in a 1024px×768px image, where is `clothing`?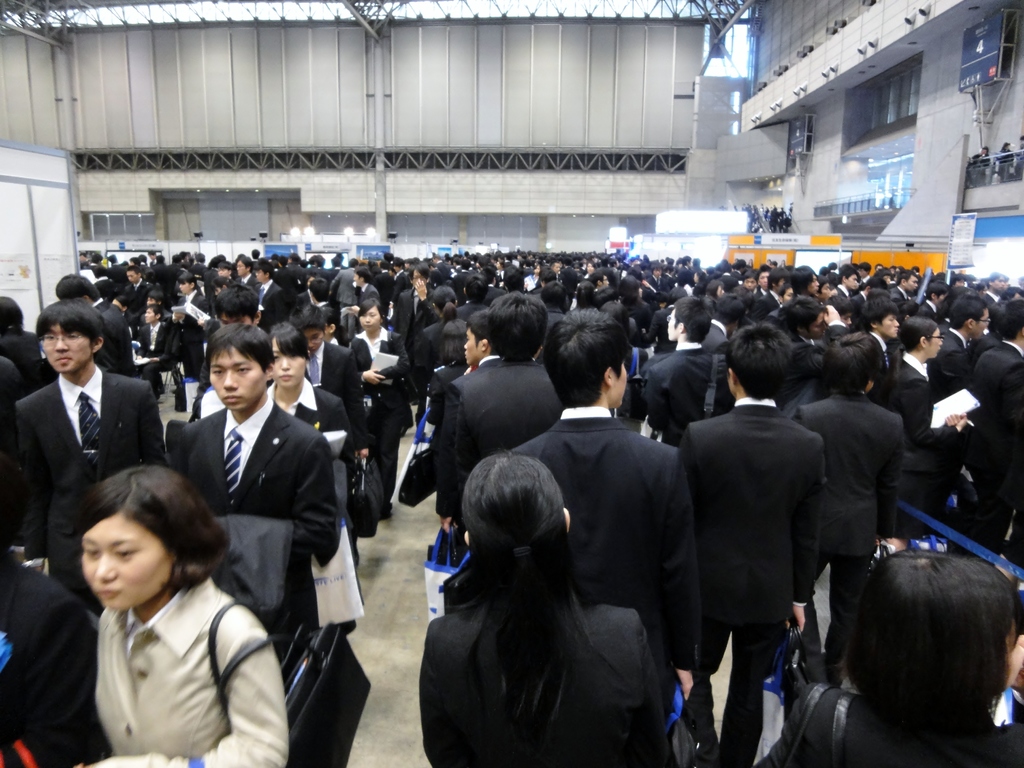
415/595/669/767.
